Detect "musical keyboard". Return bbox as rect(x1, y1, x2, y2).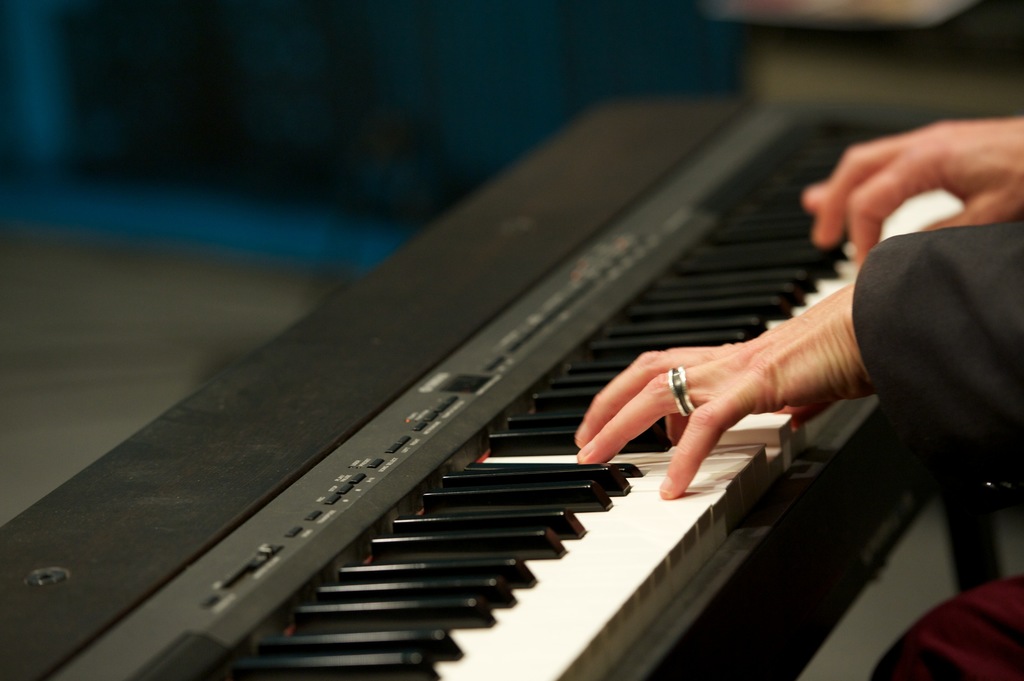
rect(44, 98, 984, 680).
